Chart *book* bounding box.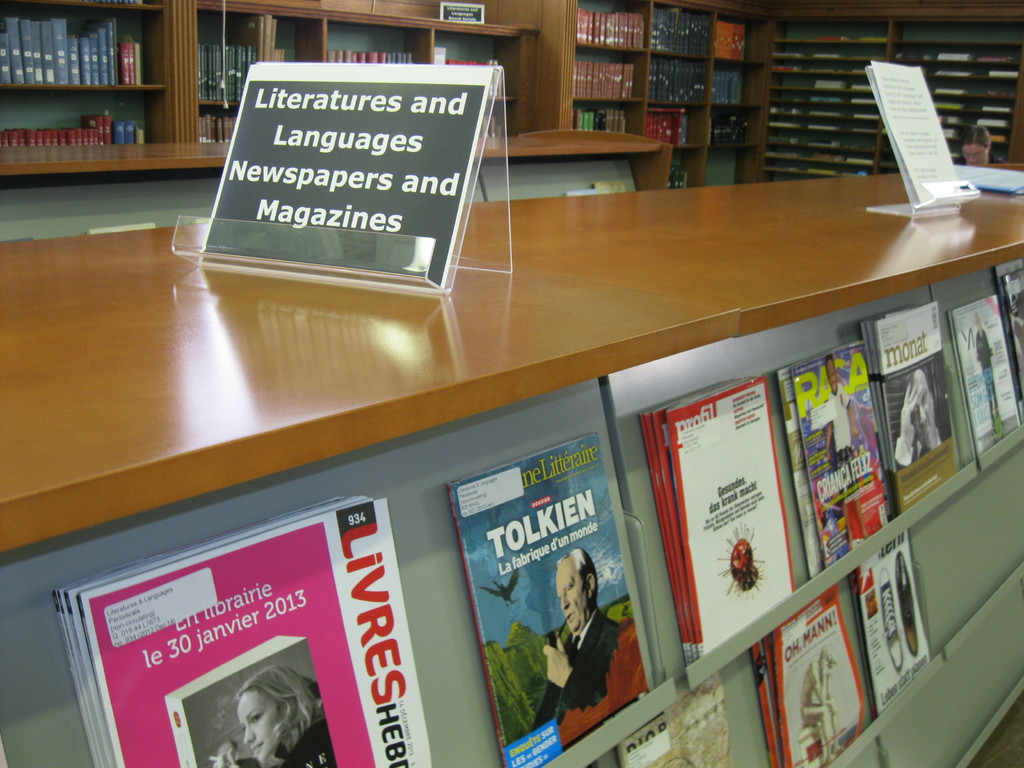
Charted: {"x1": 443, "y1": 427, "x2": 653, "y2": 767}.
